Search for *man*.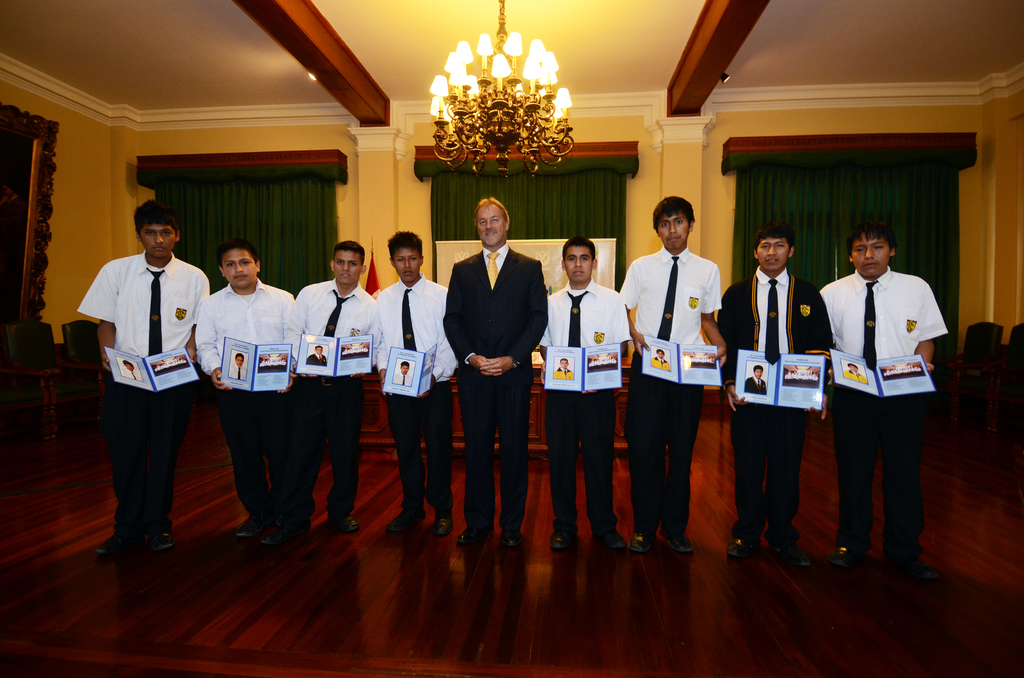
Found at {"x1": 391, "y1": 361, "x2": 411, "y2": 384}.
